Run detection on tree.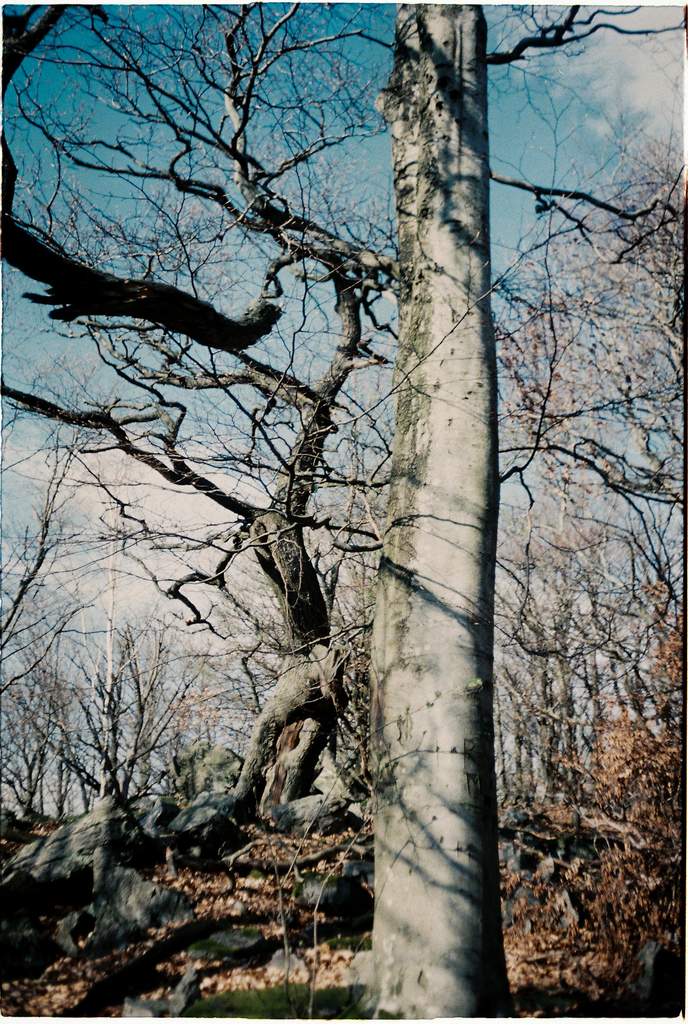
Result: rect(32, 0, 687, 963).
